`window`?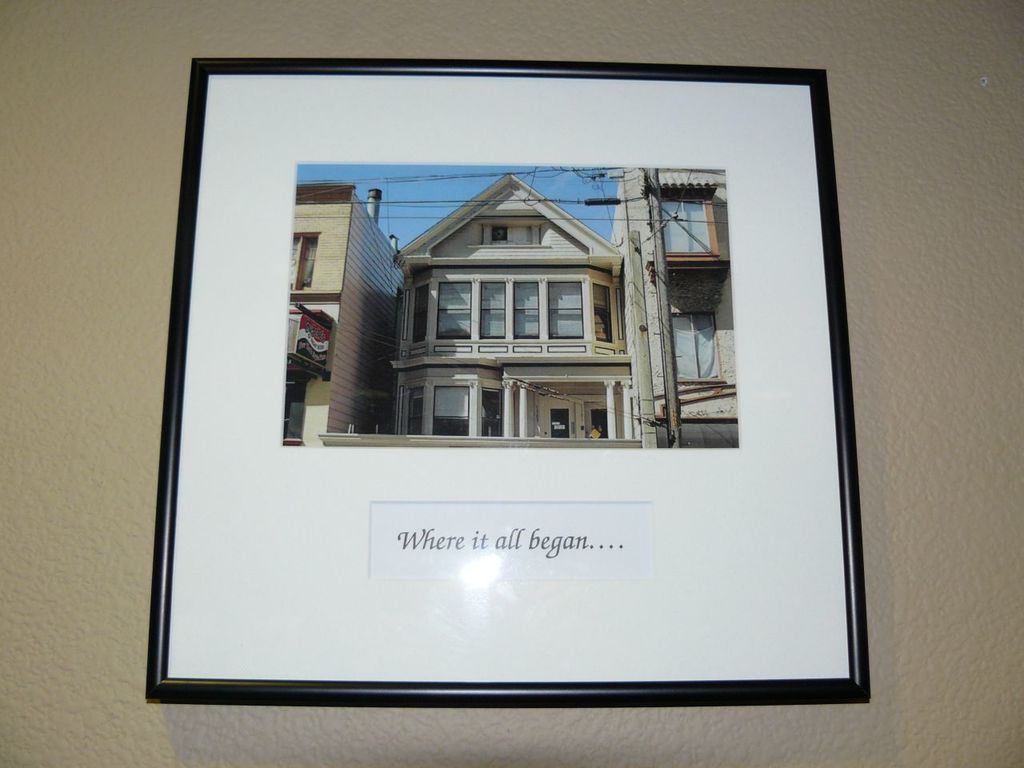
403 385 422 438
